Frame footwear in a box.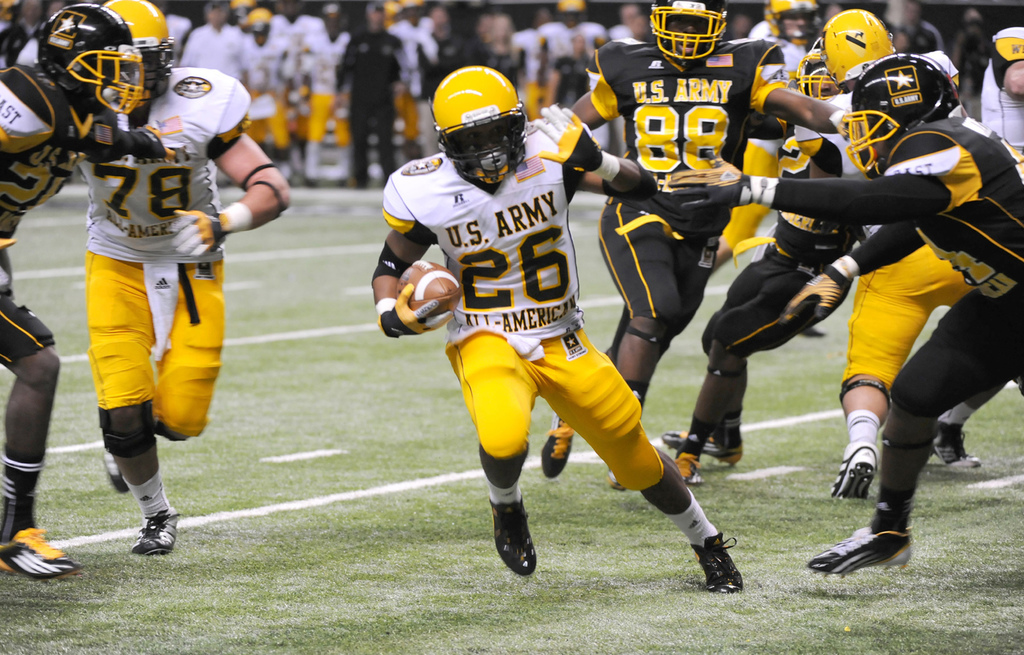
(609, 474, 626, 489).
